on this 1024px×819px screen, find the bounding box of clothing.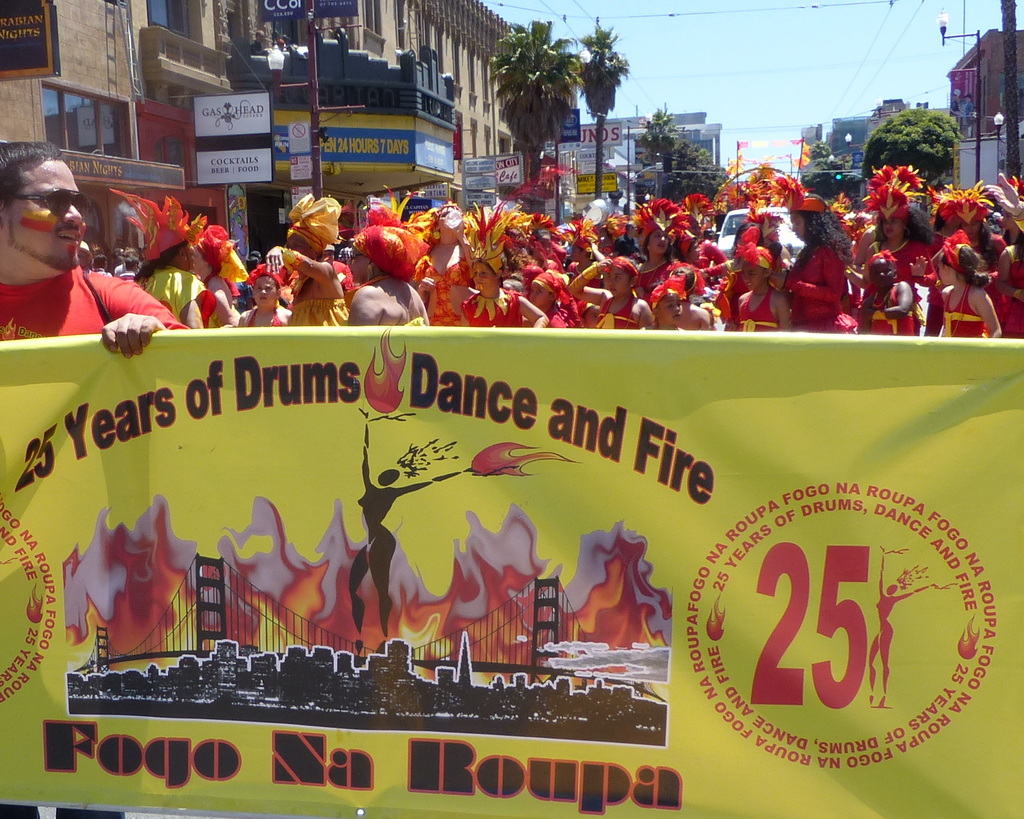
Bounding box: <bbox>91, 168, 209, 267</bbox>.
